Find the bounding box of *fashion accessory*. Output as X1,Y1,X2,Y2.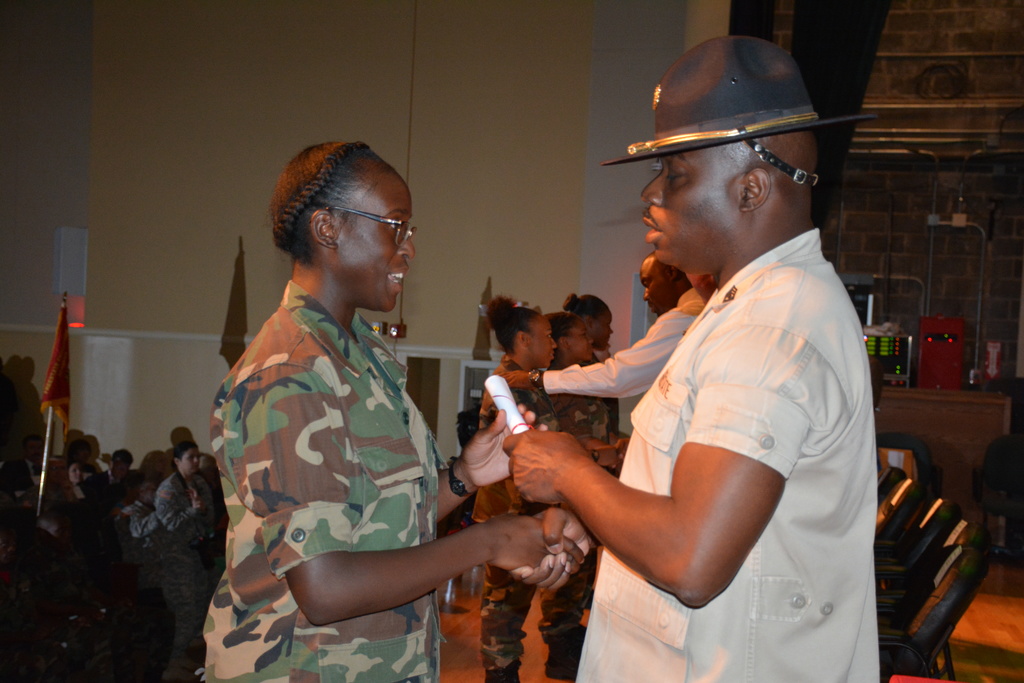
330,204,416,247.
